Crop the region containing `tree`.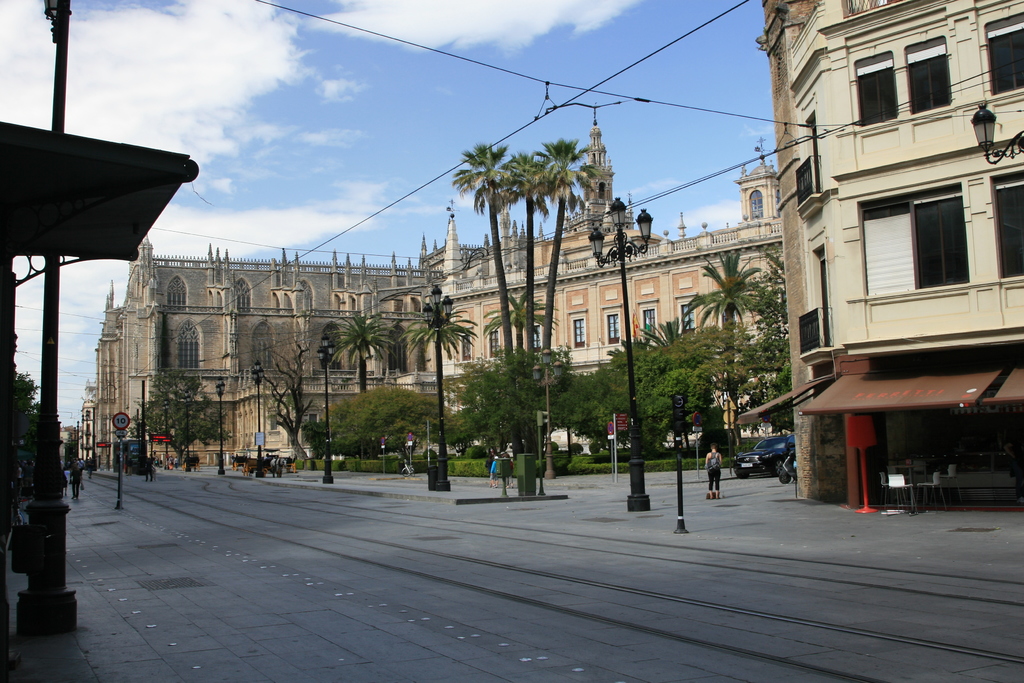
Crop region: bbox=(444, 136, 601, 496).
